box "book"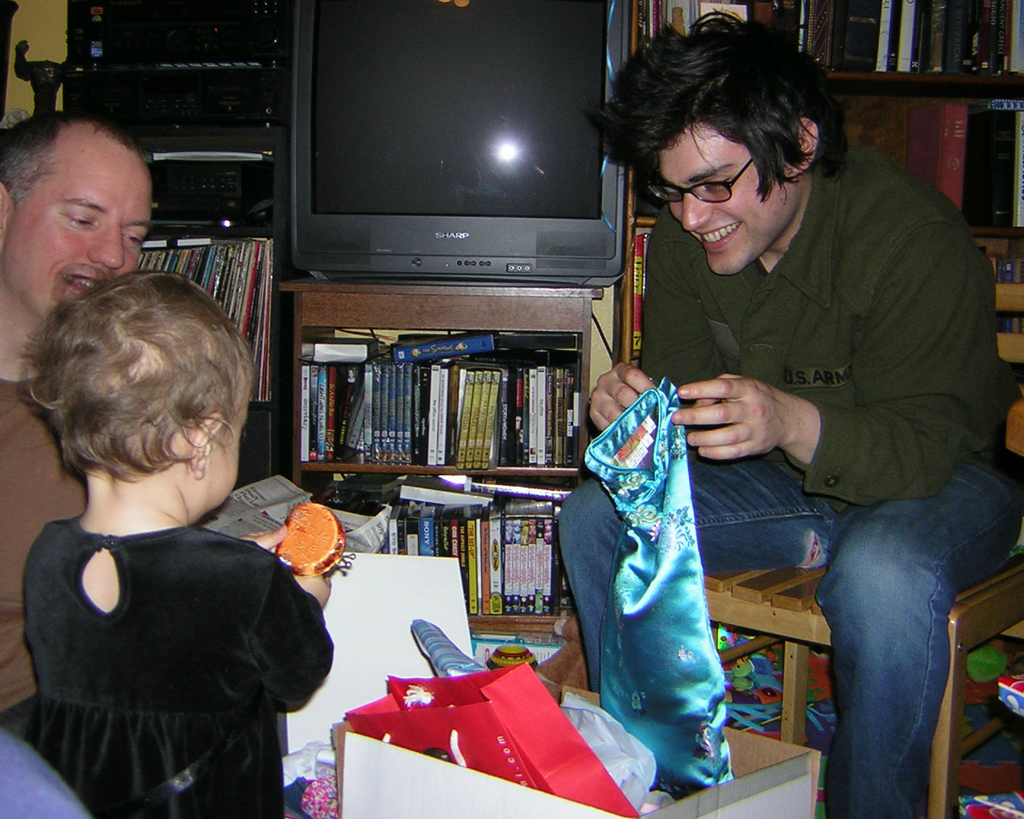
(395,333,497,364)
